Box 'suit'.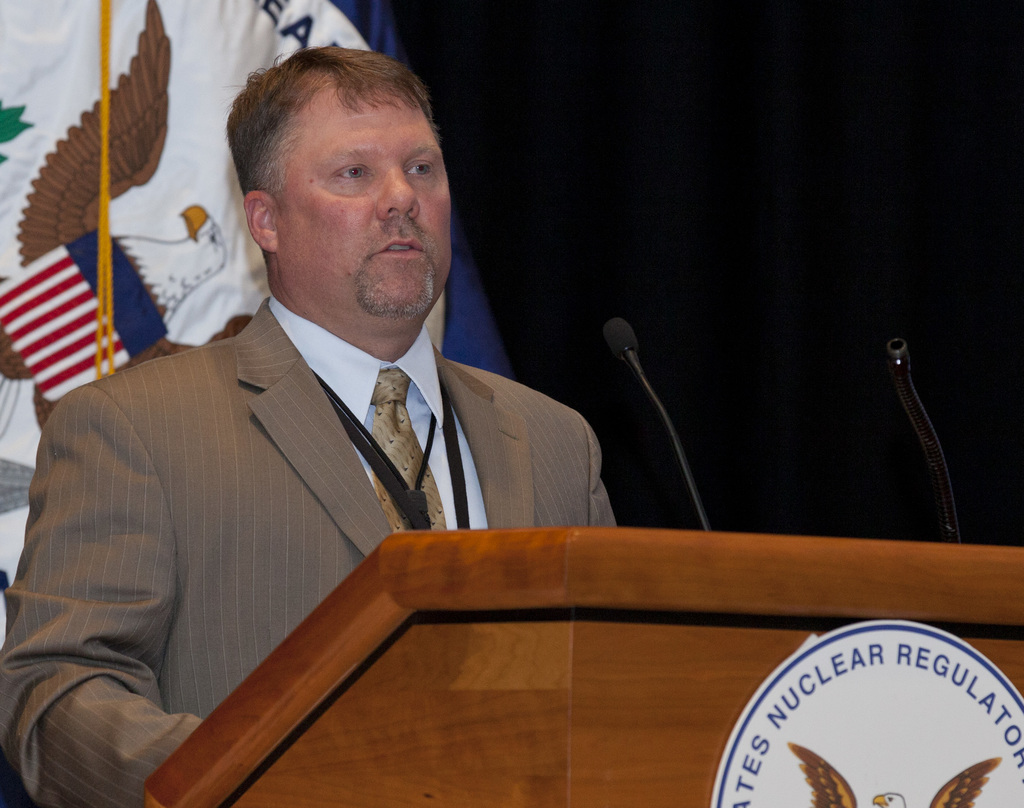
[x1=0, y1=294, x2=623, y2=807].
